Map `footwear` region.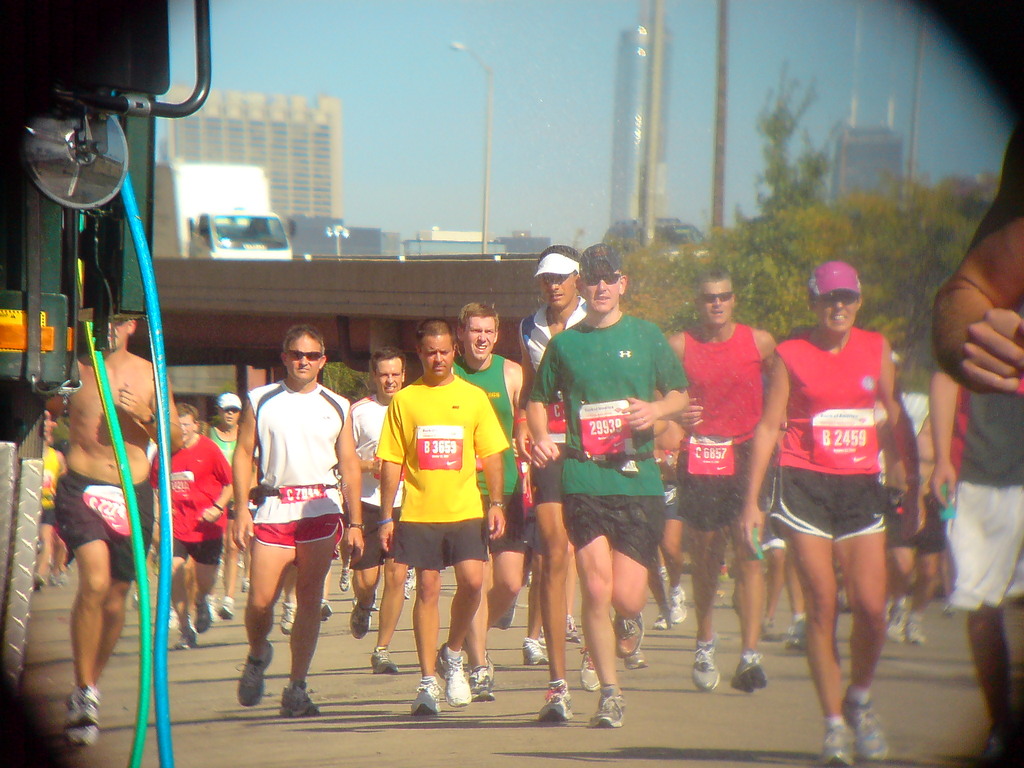
Mapped to <box>215,596,235,623</box>.
